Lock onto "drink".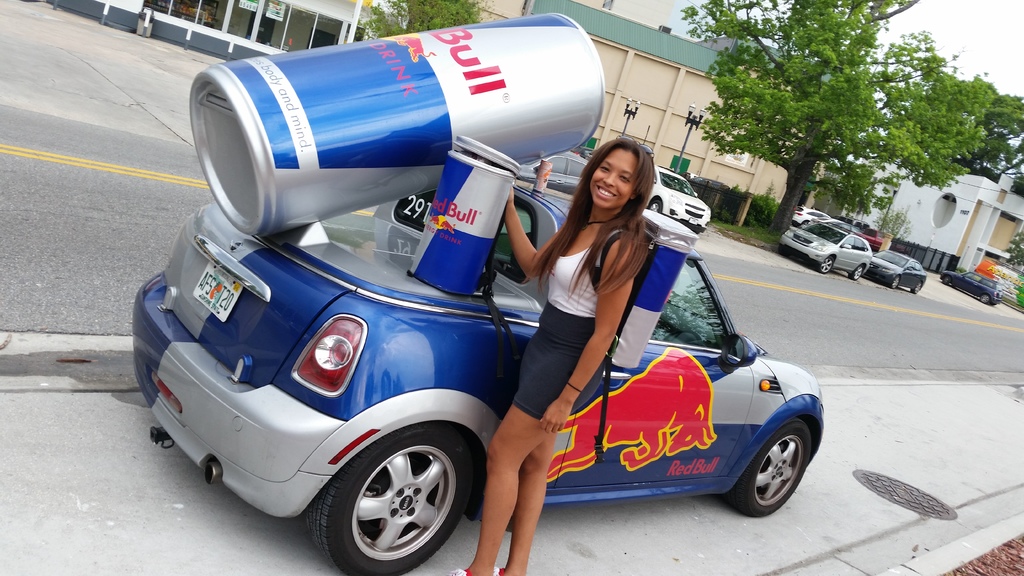
Locked: rect(184, 5, 602, 232).
